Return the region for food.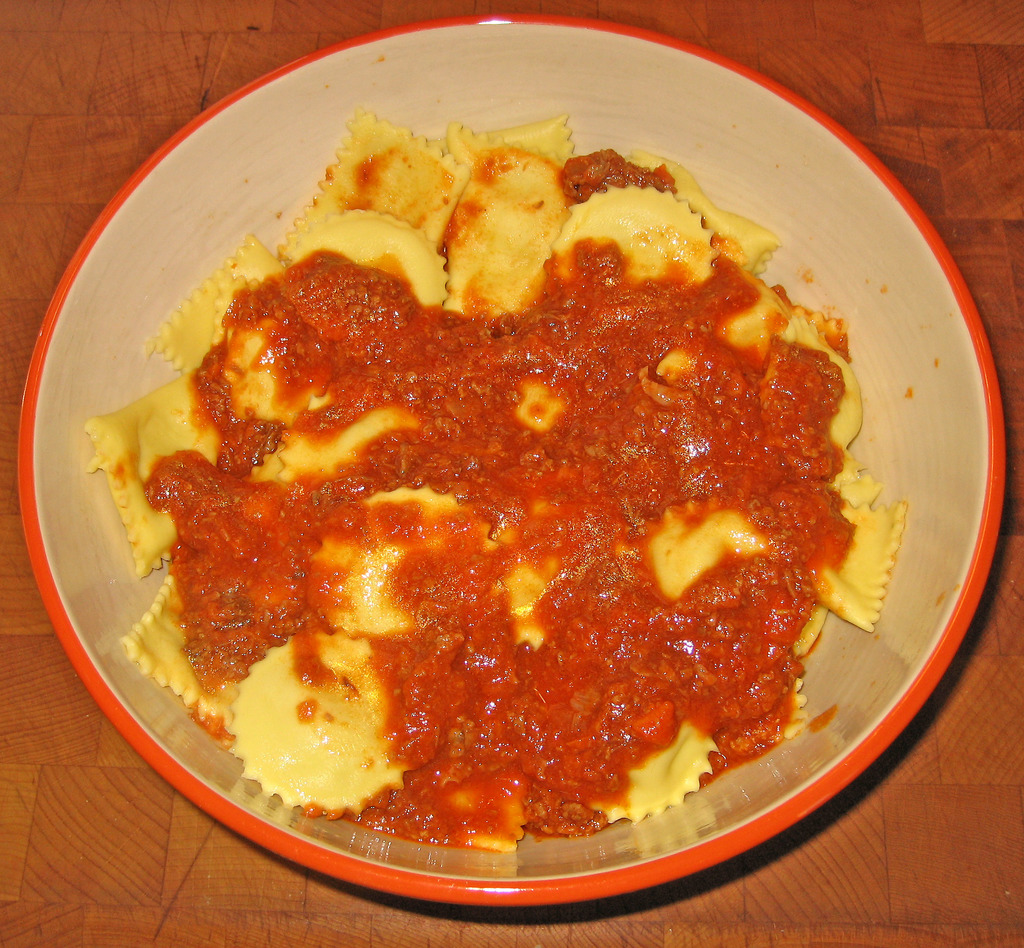
[left=79, top=106, right=908, bottom=864].
